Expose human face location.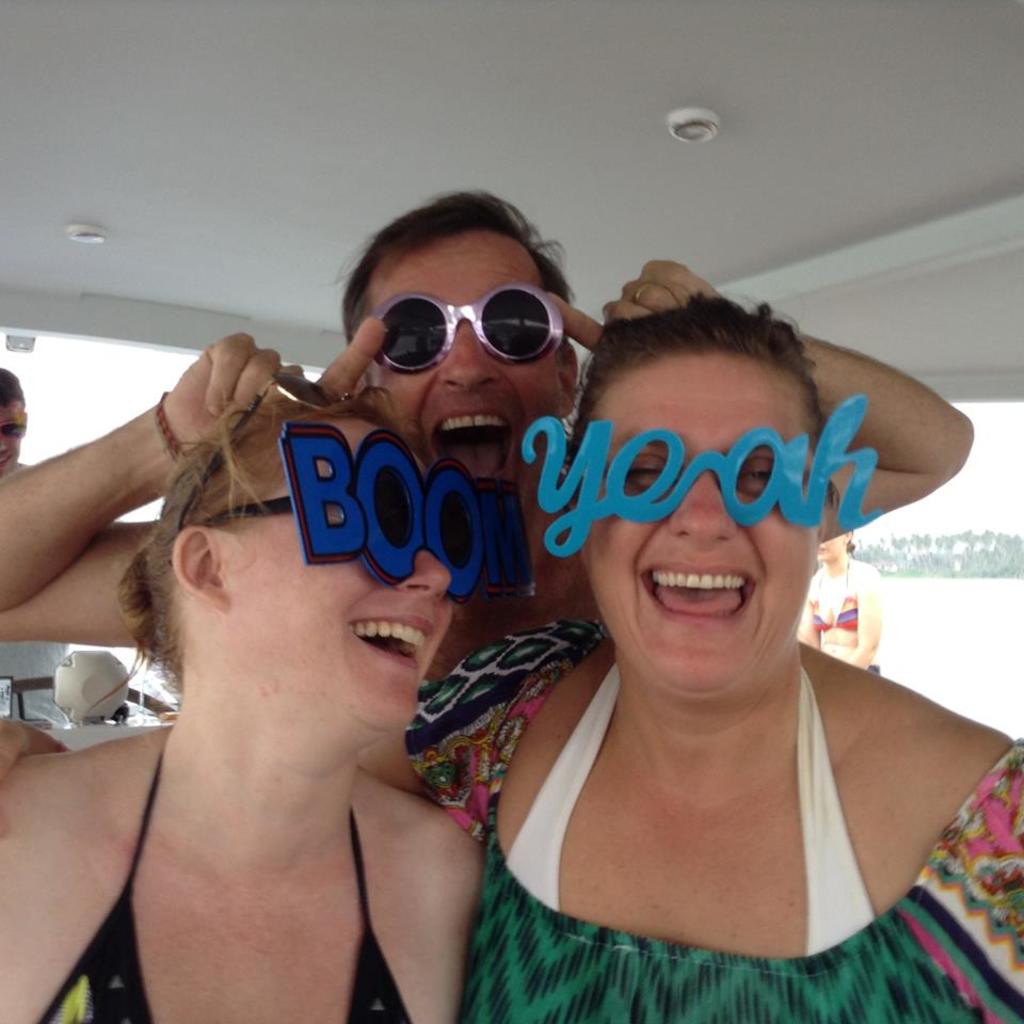
Exposed at 0,403,22,478.
